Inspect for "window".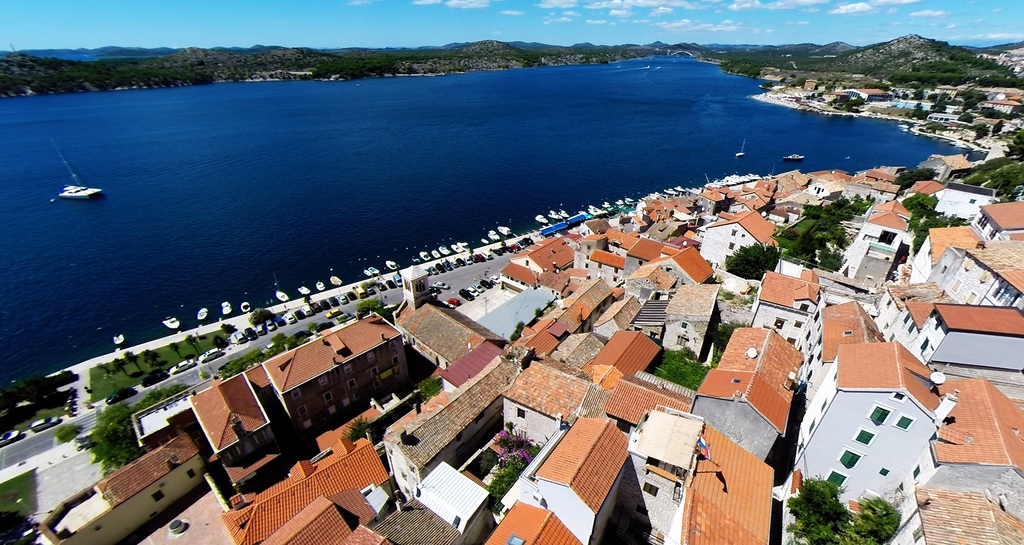
Inspection: [724, 241, 736, 249].
